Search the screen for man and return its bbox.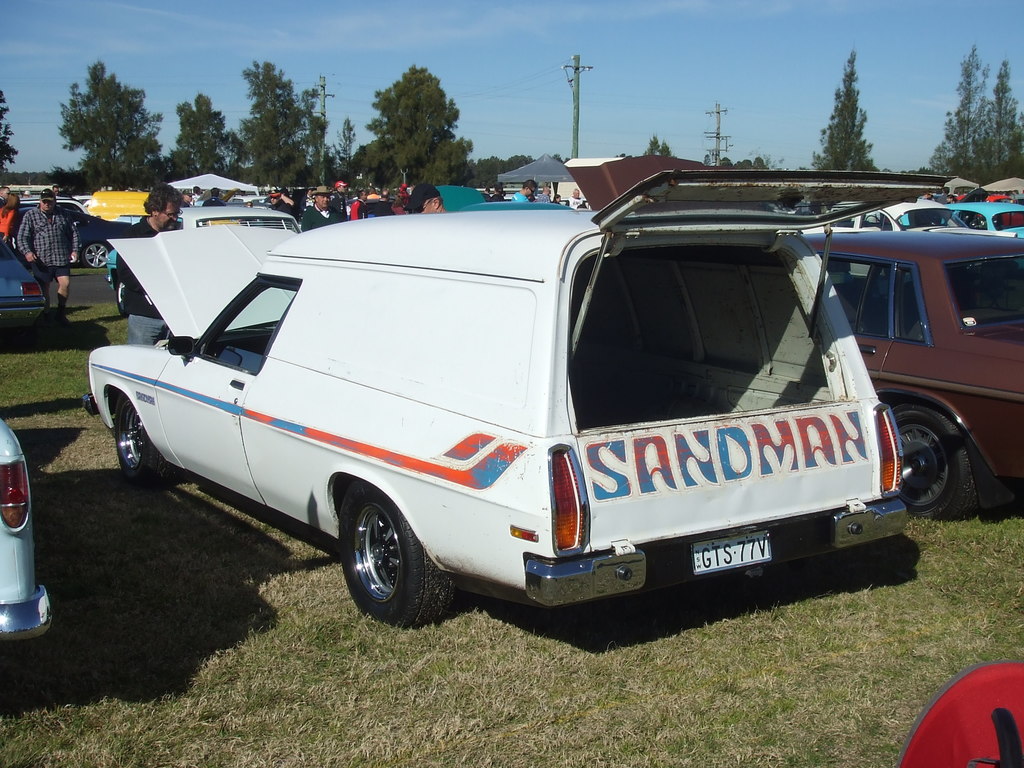
Found: box(483, 186, 490, 199).
